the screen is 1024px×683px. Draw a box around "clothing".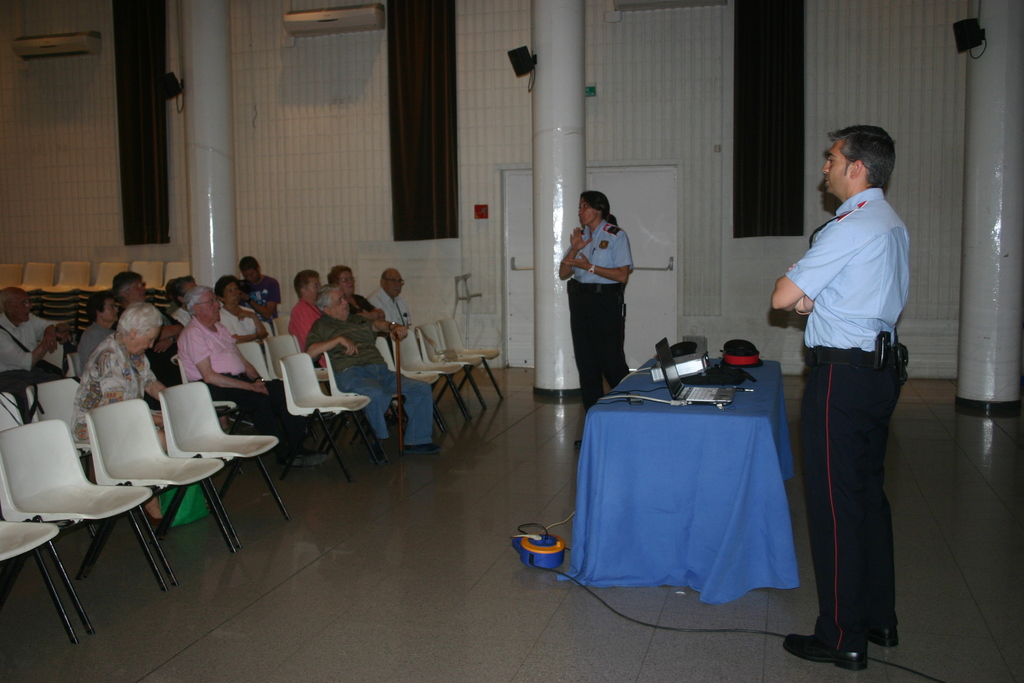
detection(794, 136, 920, 646).
